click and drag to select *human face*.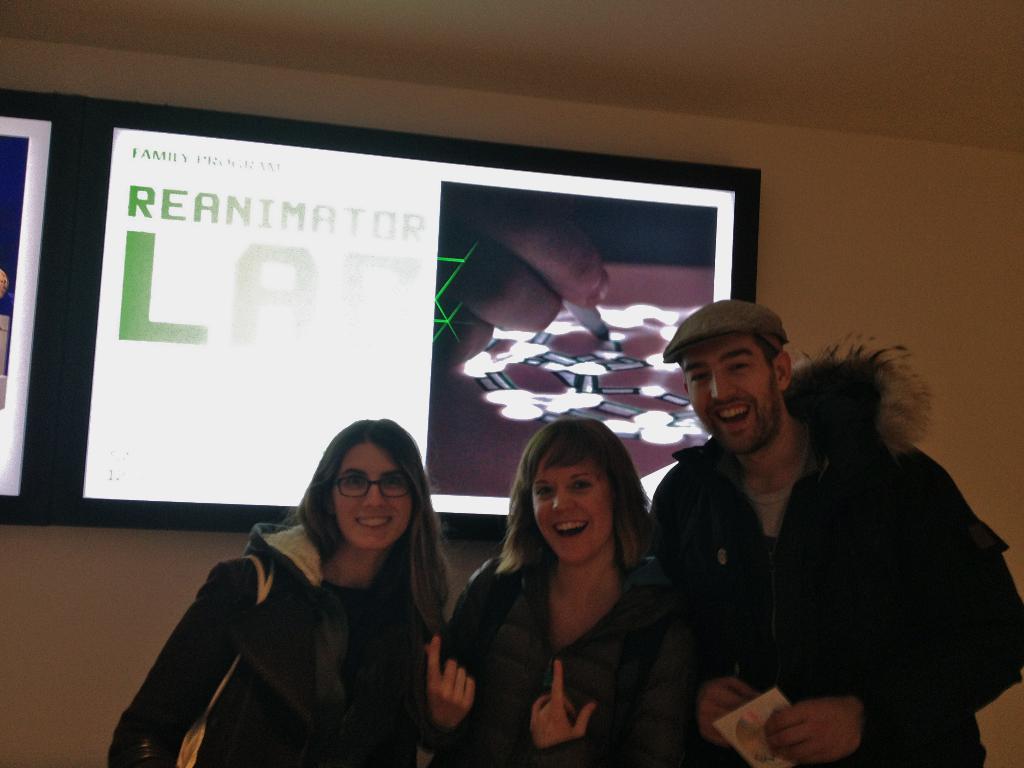
Selection: bbox=(688, 338, 774, 454).
